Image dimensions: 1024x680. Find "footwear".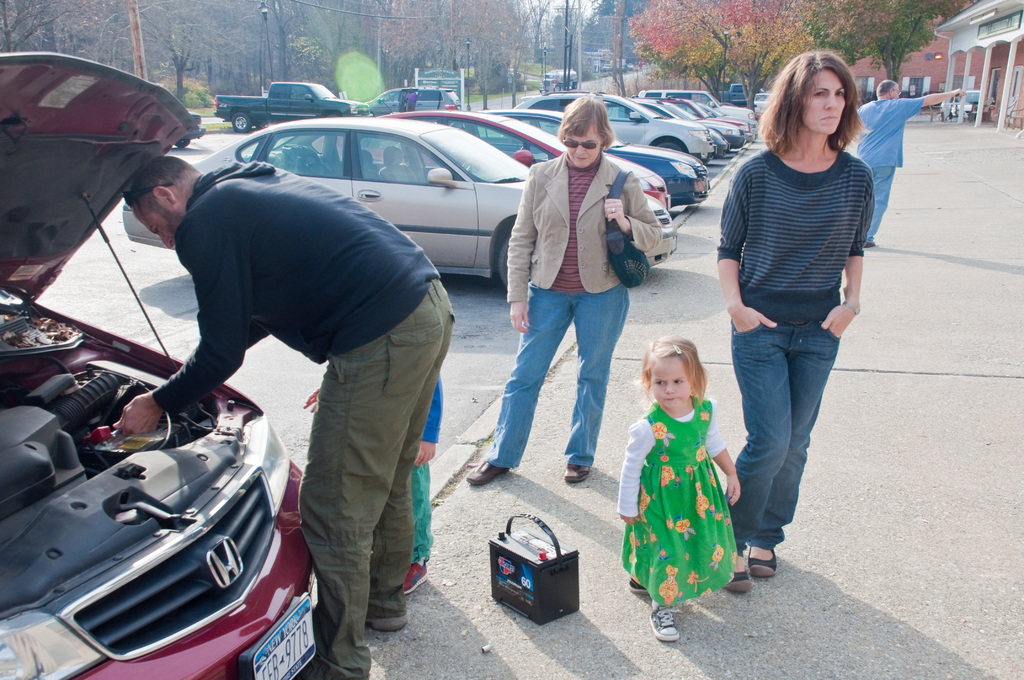
652/608/680/641.
